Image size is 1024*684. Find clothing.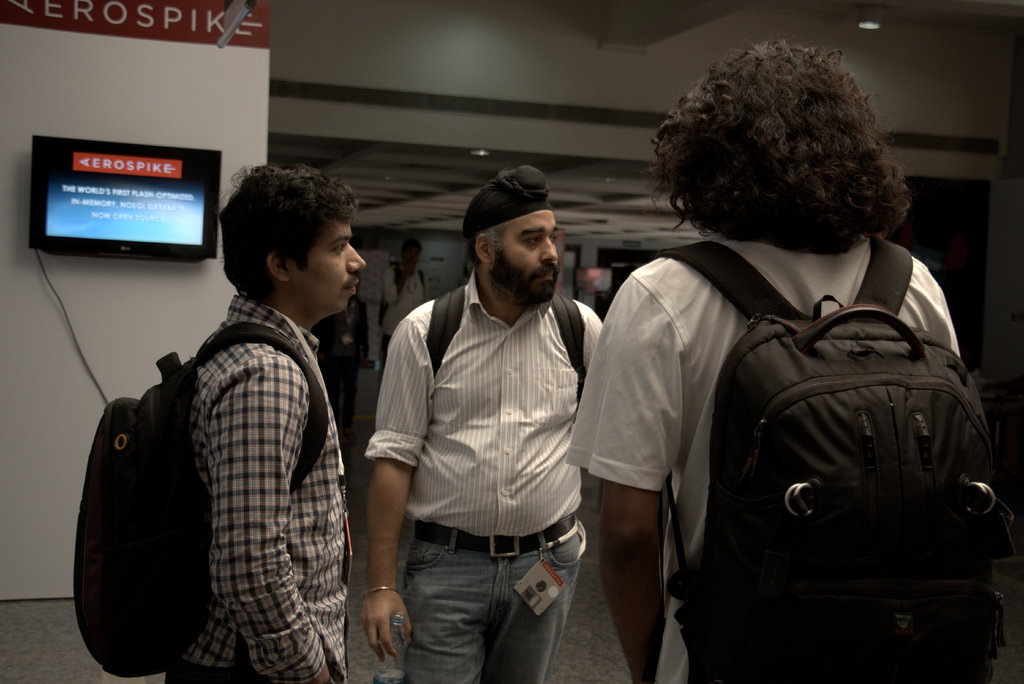
BBox(366, 271, 601, 683).
